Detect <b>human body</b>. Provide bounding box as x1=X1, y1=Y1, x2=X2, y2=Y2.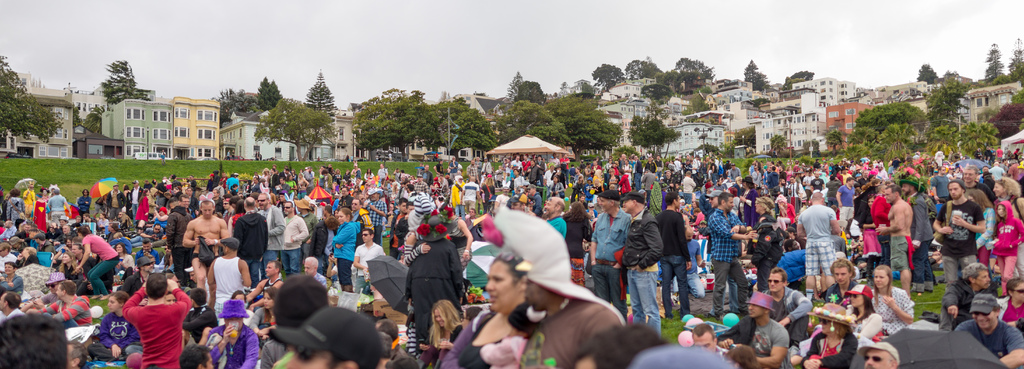
x1=803, y1=172, x2=814, y2=193.
